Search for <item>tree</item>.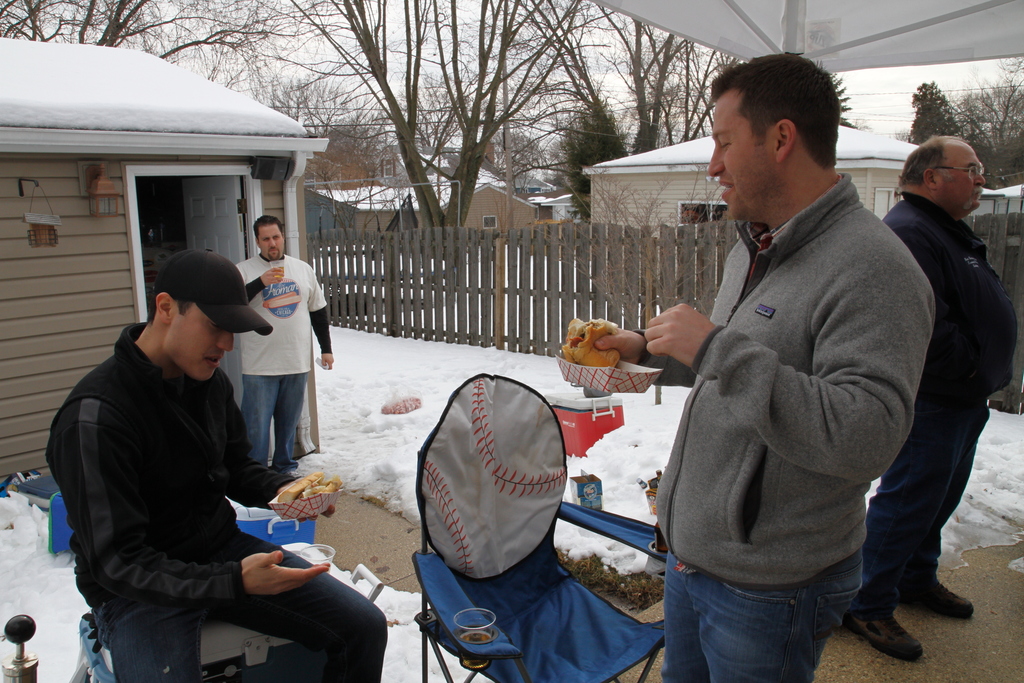
Found at <region>0, 0, 422, 63</region>.
